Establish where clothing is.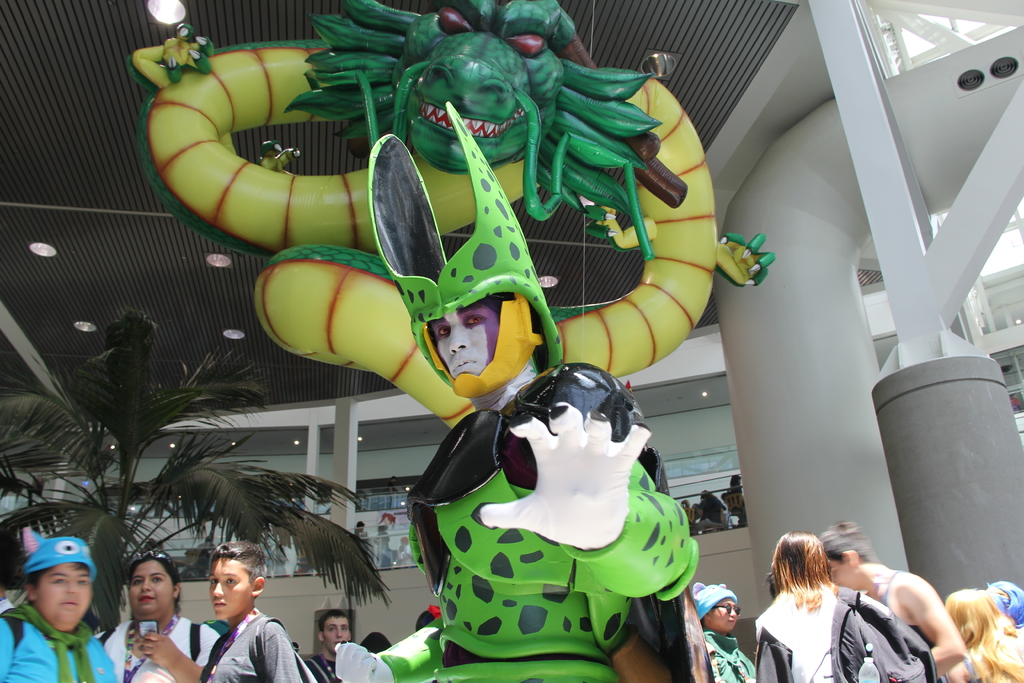
Established at locate(0, 603, 118, 682).
